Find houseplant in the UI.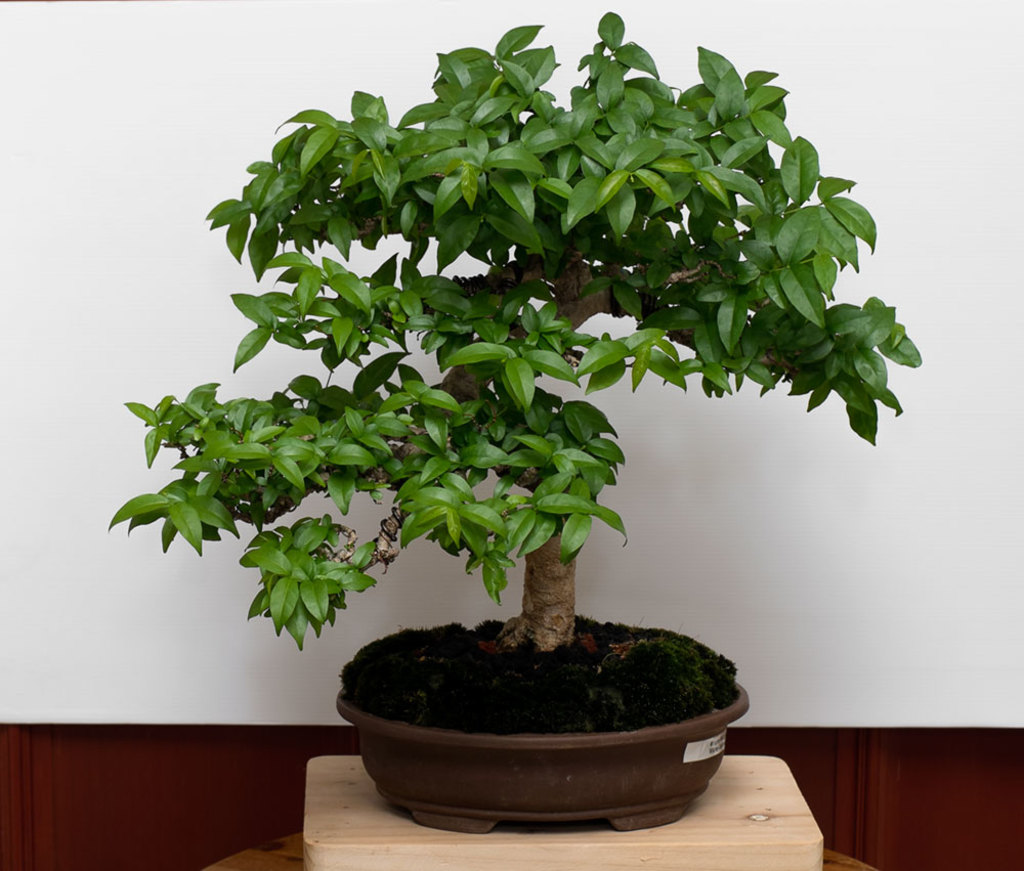
UI element at rect(108, 14, 920, 825).
